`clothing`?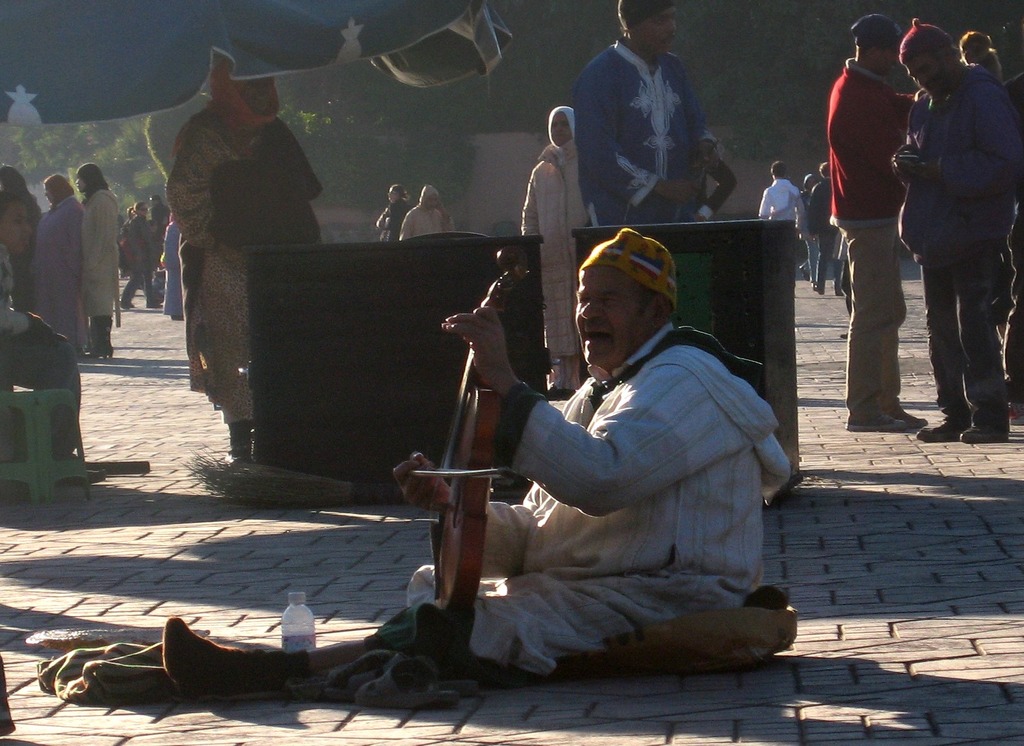
(33,194,88,352)
